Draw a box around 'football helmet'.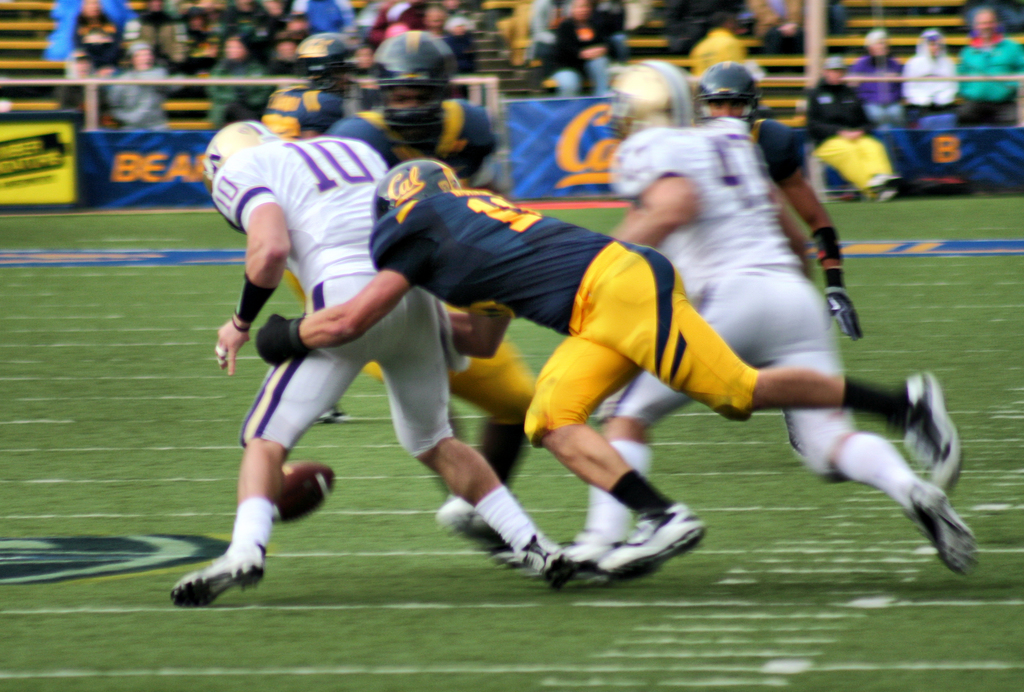
<box>201,117,280,188</box>.
